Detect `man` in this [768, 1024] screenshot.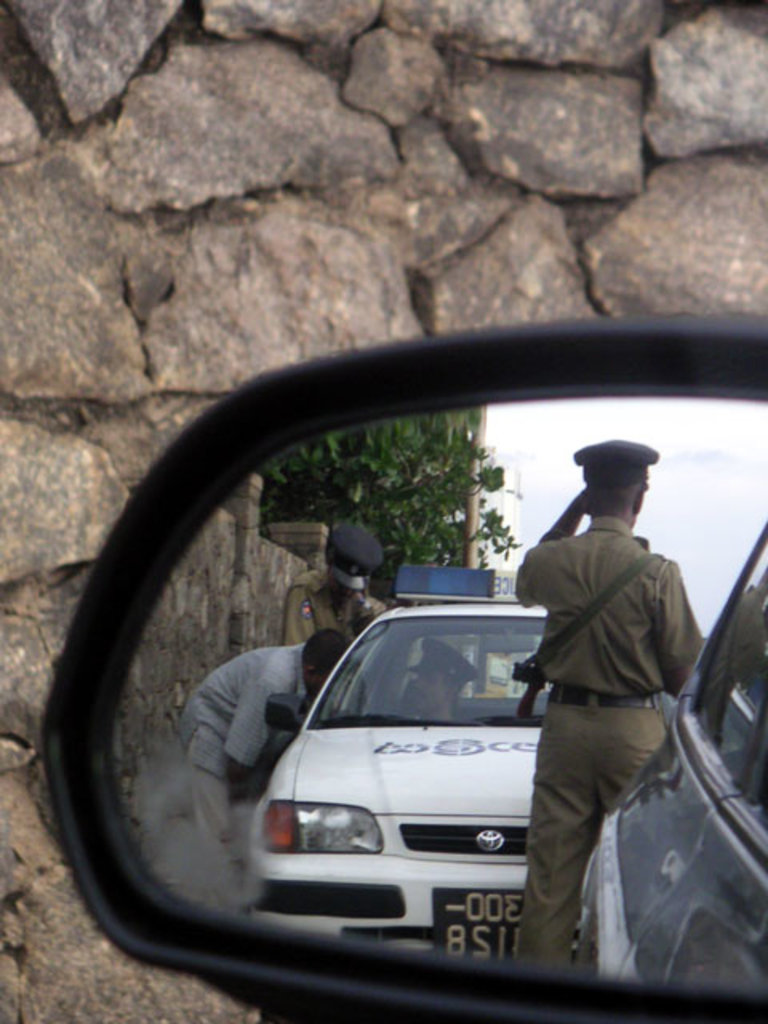
Detection: {"left": 507, "top": 426, "right": 725, "bottom": 971}.
